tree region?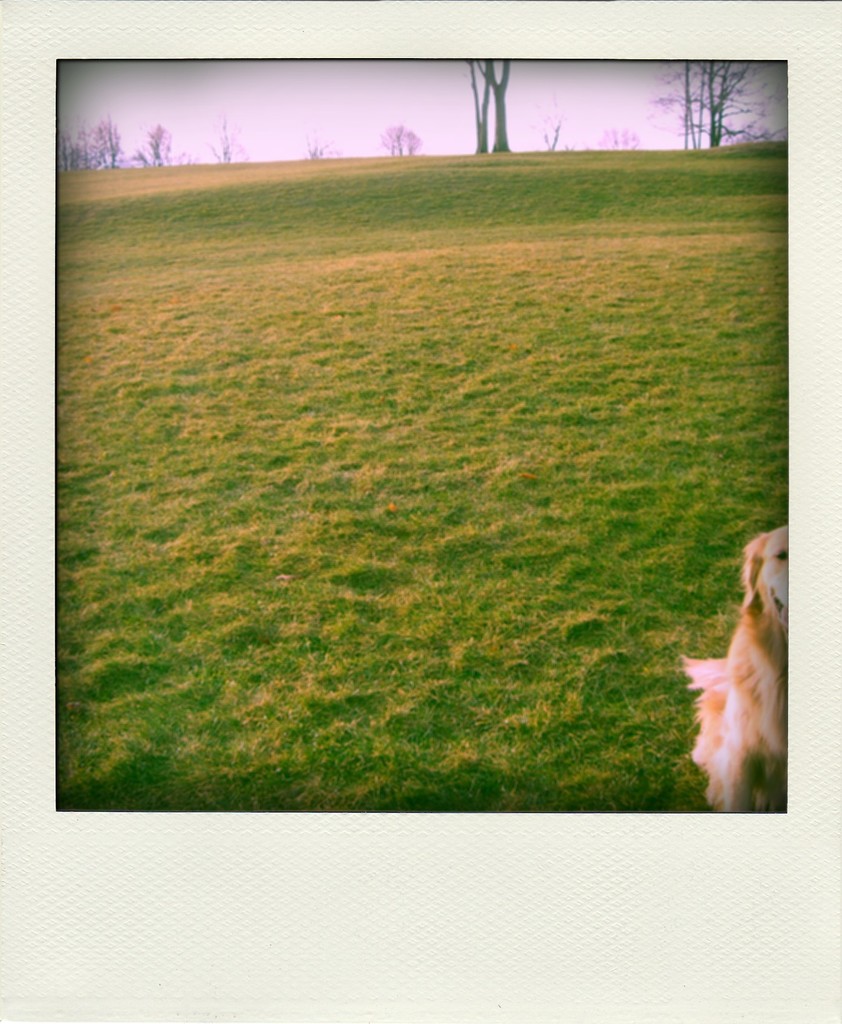
select_region(540, 81, 566, 155)
